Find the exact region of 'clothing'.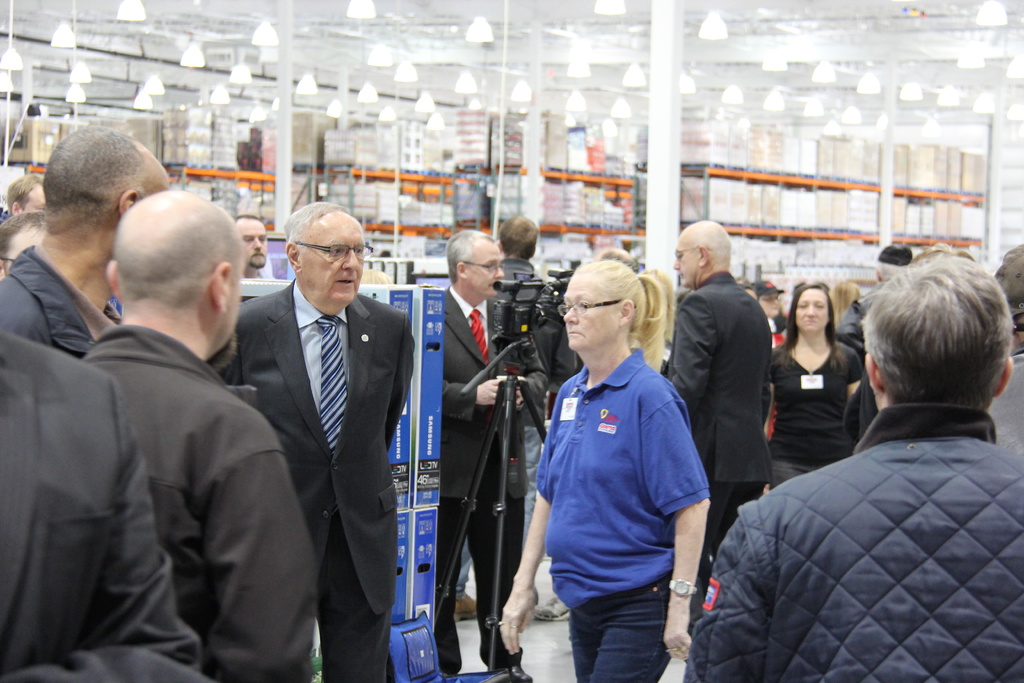
Exact region: 74, 324, 323, 682.
